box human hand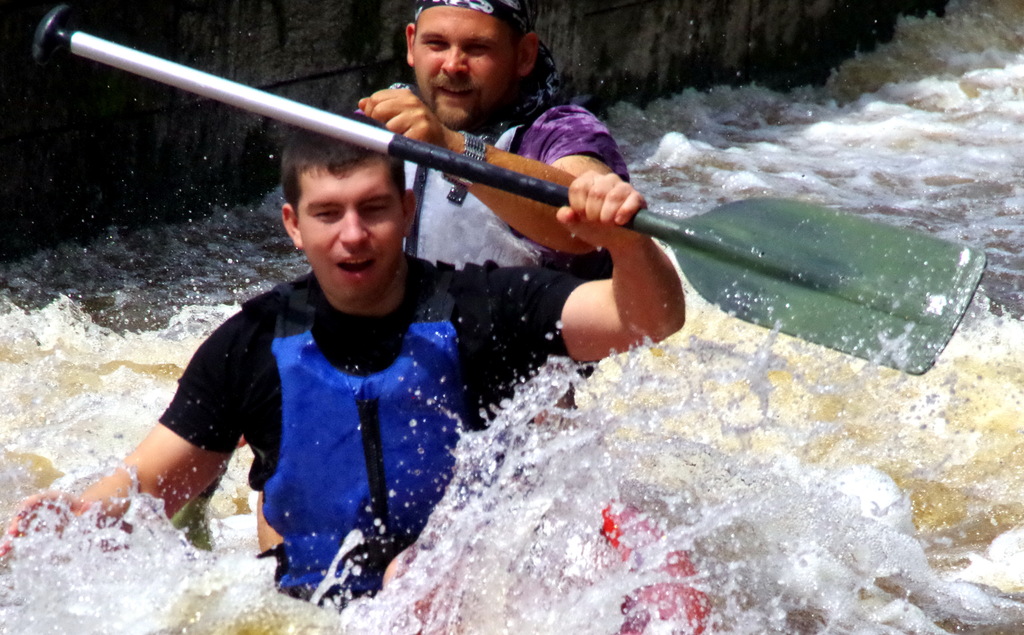
[left=356, top=85, right=449, bottom=147]
